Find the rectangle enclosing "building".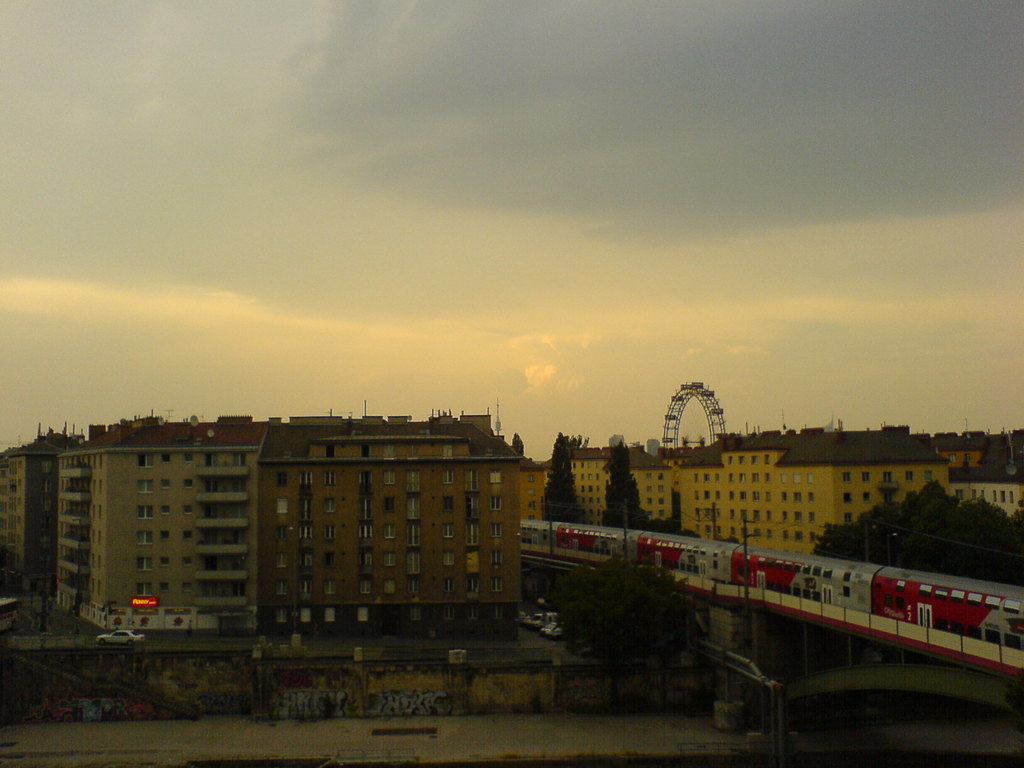
bbox(564, 442, 675, 531).
